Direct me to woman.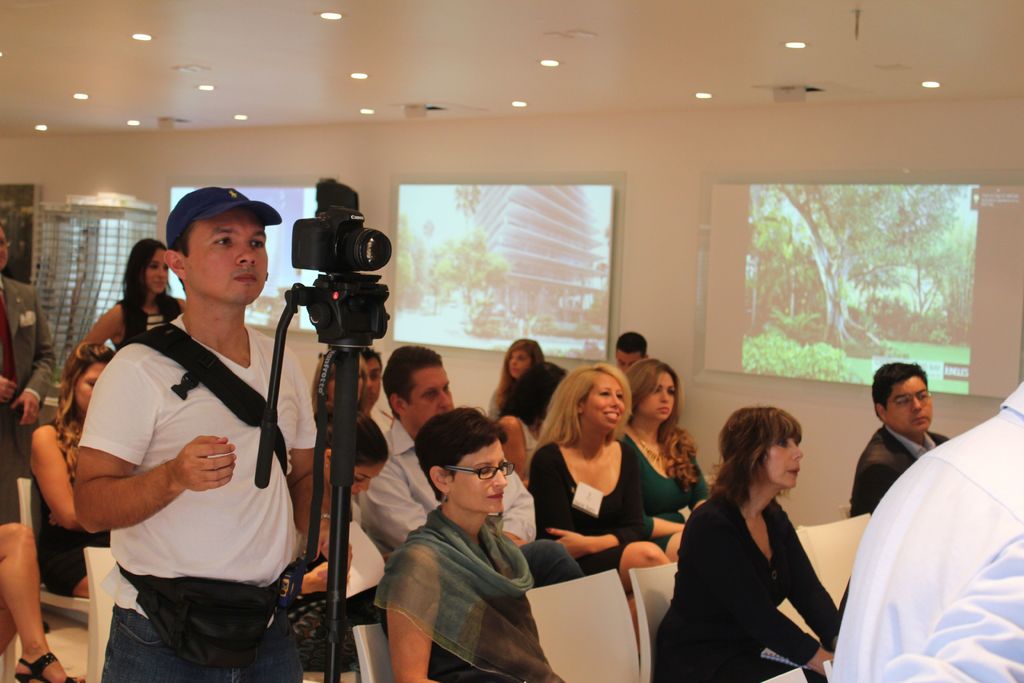
Direction: bbox=[80, 238, 185, 353].
